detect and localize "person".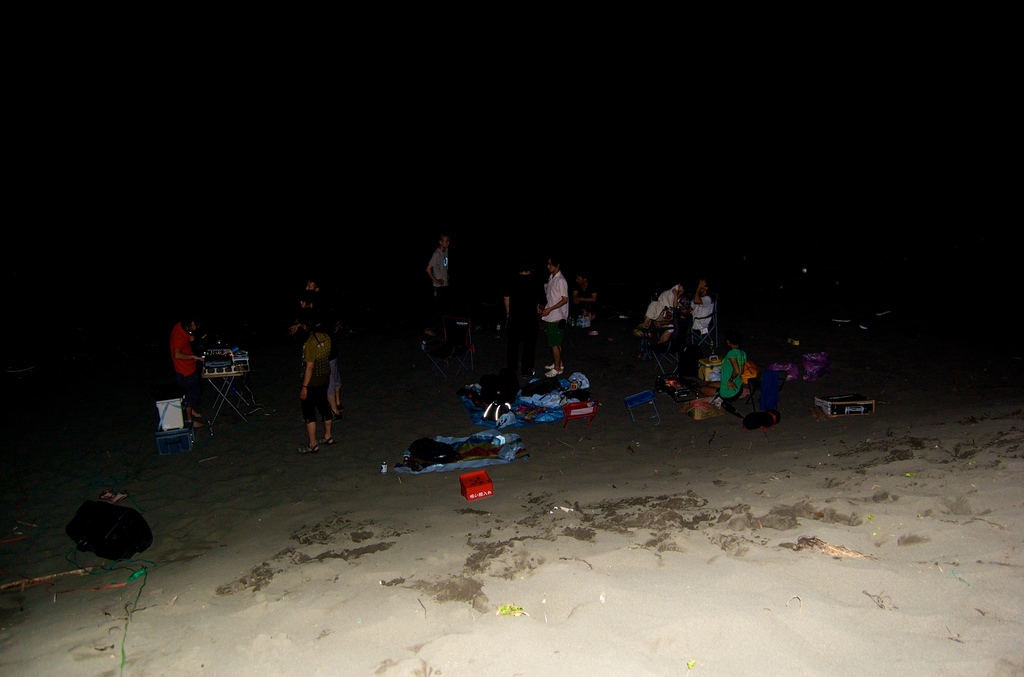
Localized at rect(540, 251, 570, 366).
